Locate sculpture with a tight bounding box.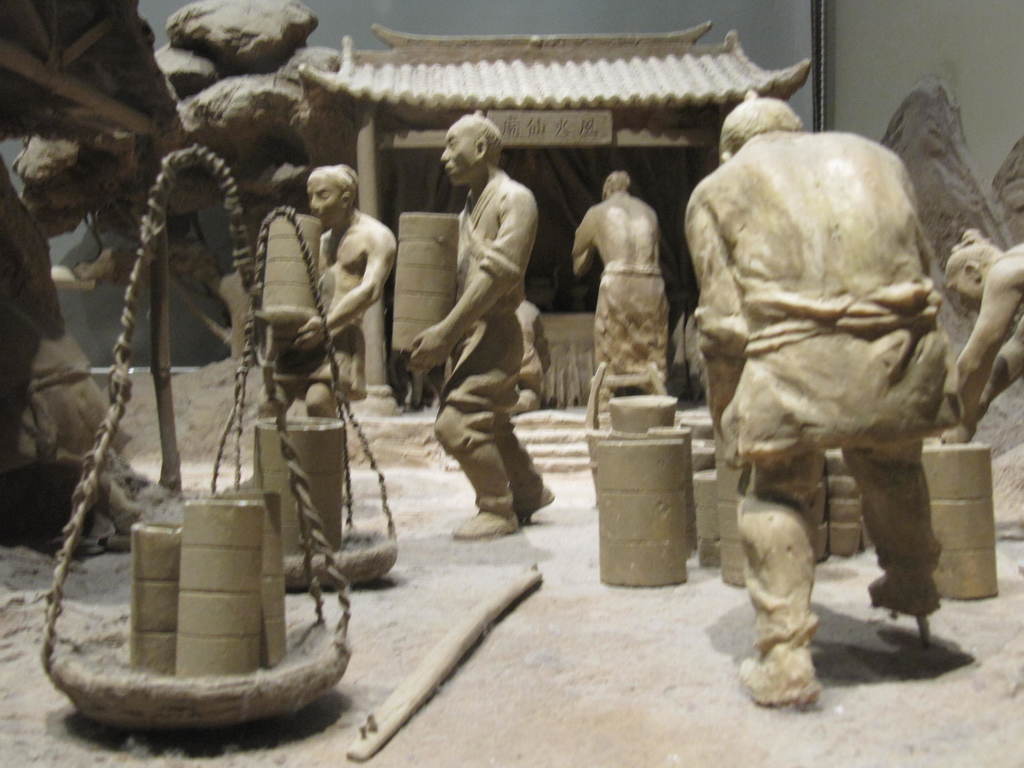
box(388, 108, 553, 535).
